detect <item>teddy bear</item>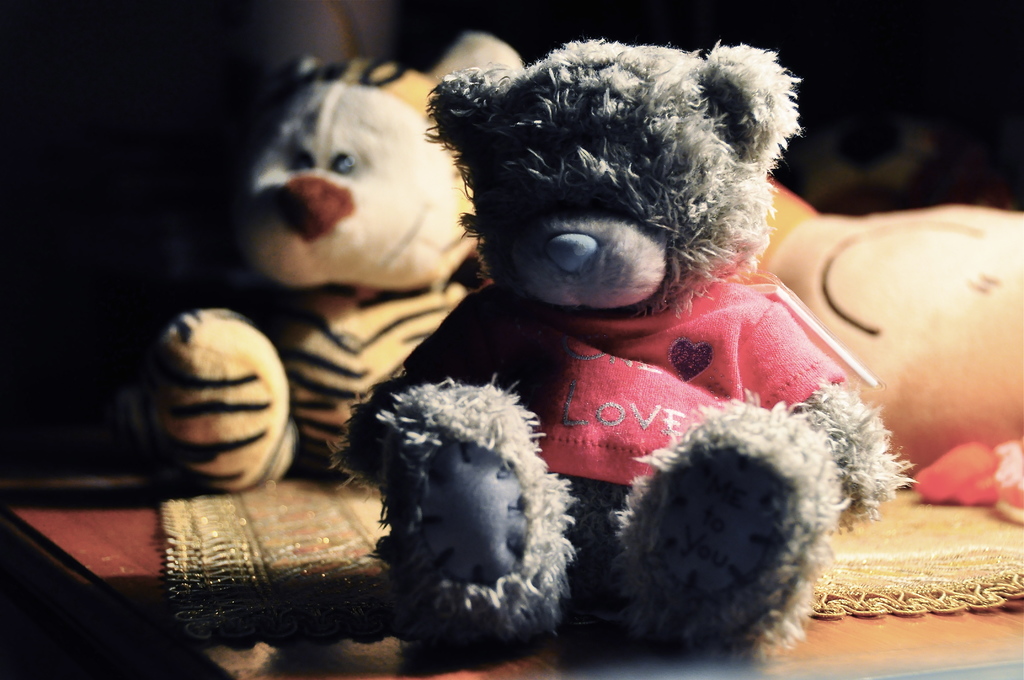
[323, 36, 916, 660]
